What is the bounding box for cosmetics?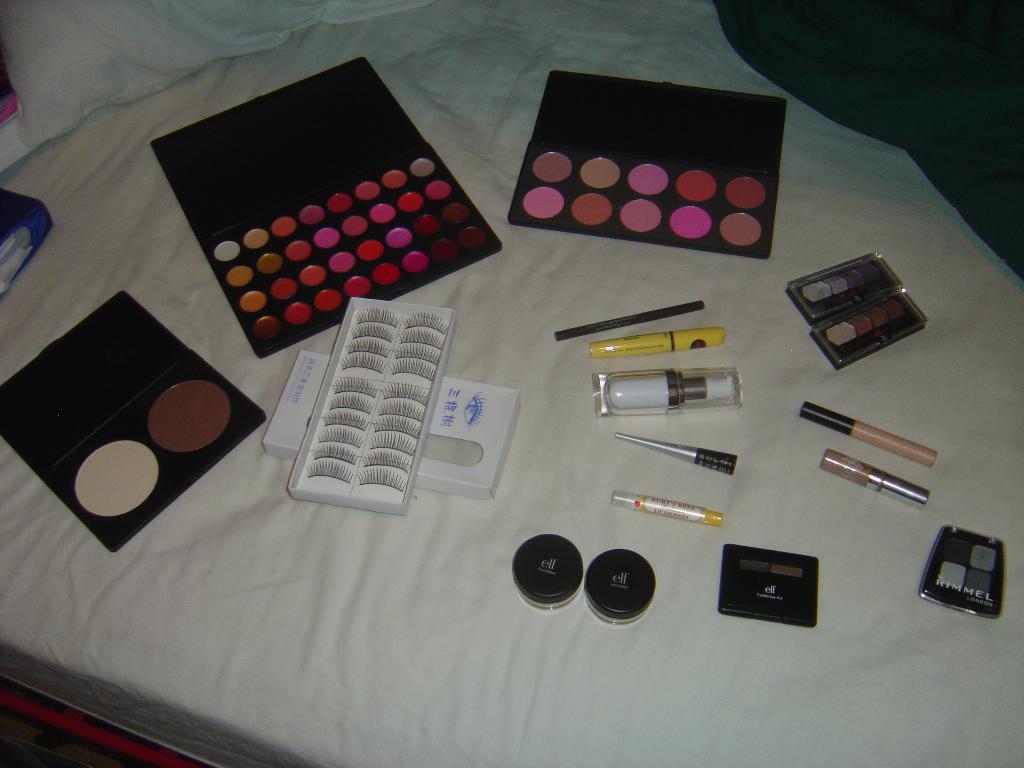
(353, 180, 380, 200).
